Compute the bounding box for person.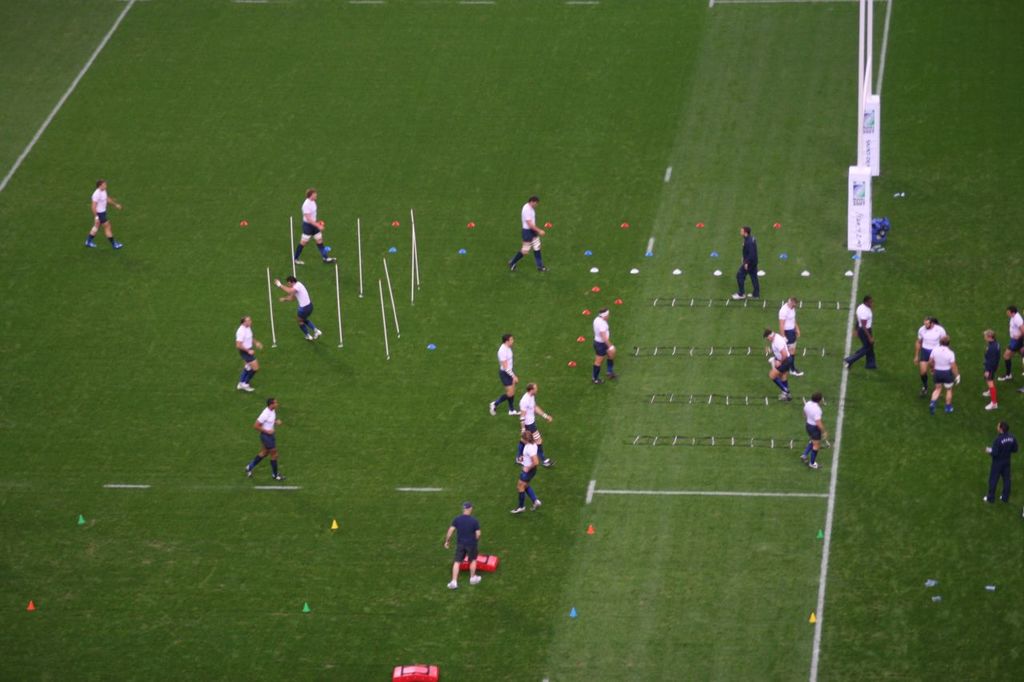
detection(294, 184, 337, 261).
